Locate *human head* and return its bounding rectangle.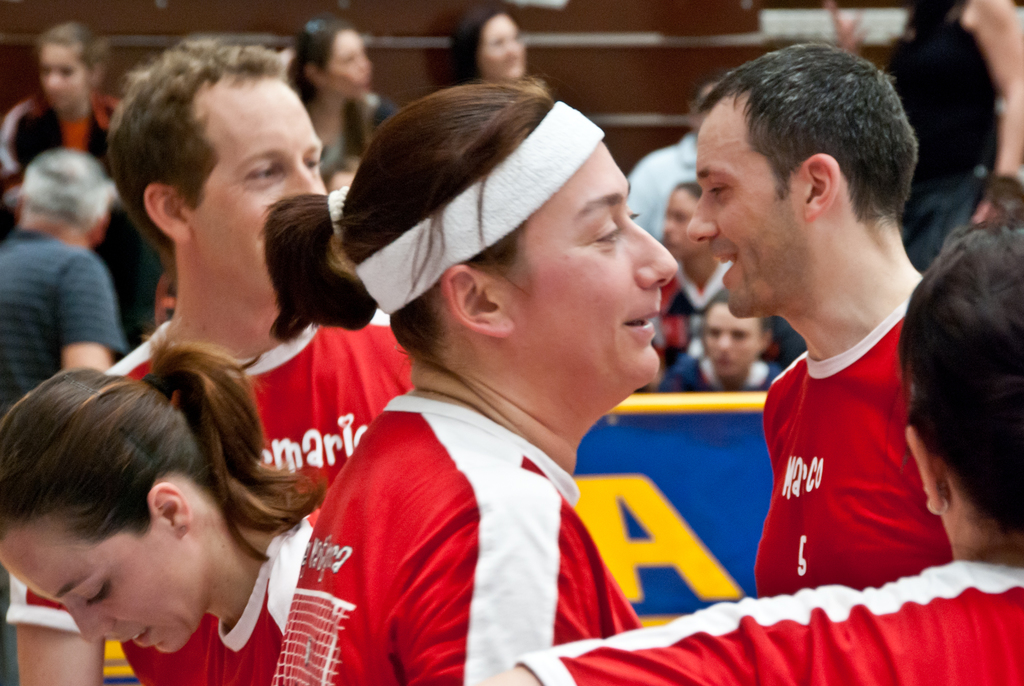
(35, 20, 100, 110).
